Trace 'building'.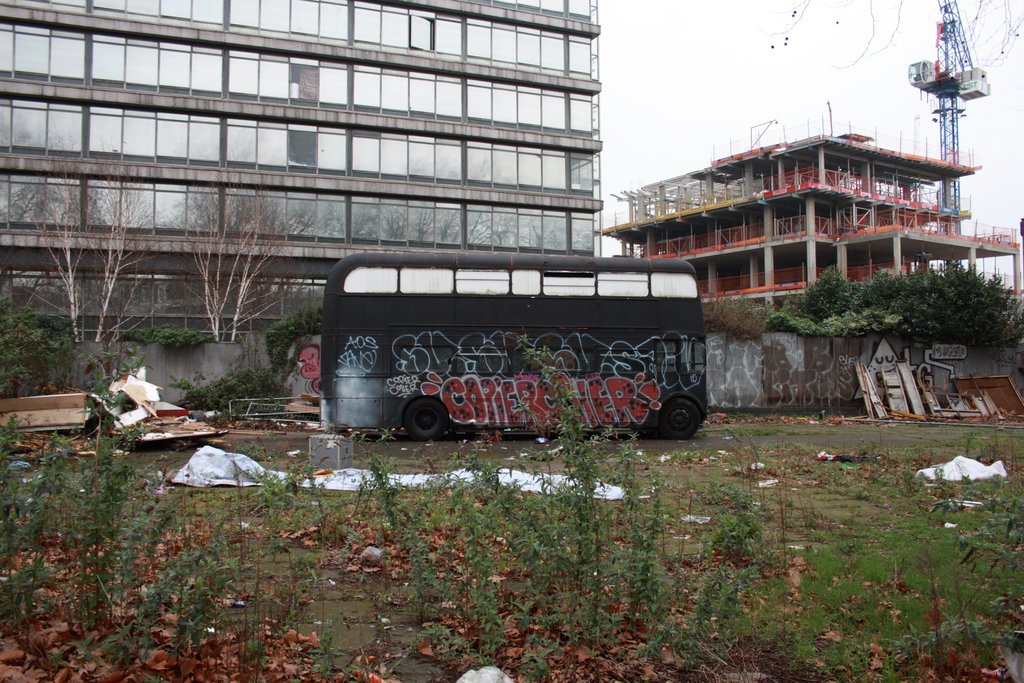
Traced to x1=0, y1=0, x2=598, y2=347.
